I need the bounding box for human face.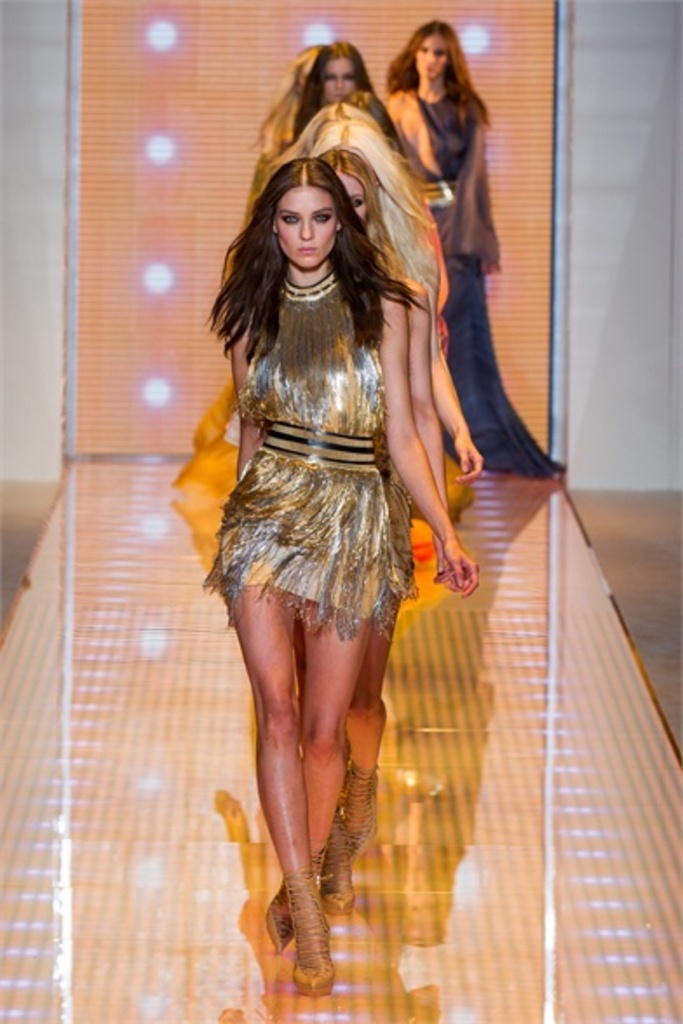
Here it is: Rect(418, 35, 448, 77).
